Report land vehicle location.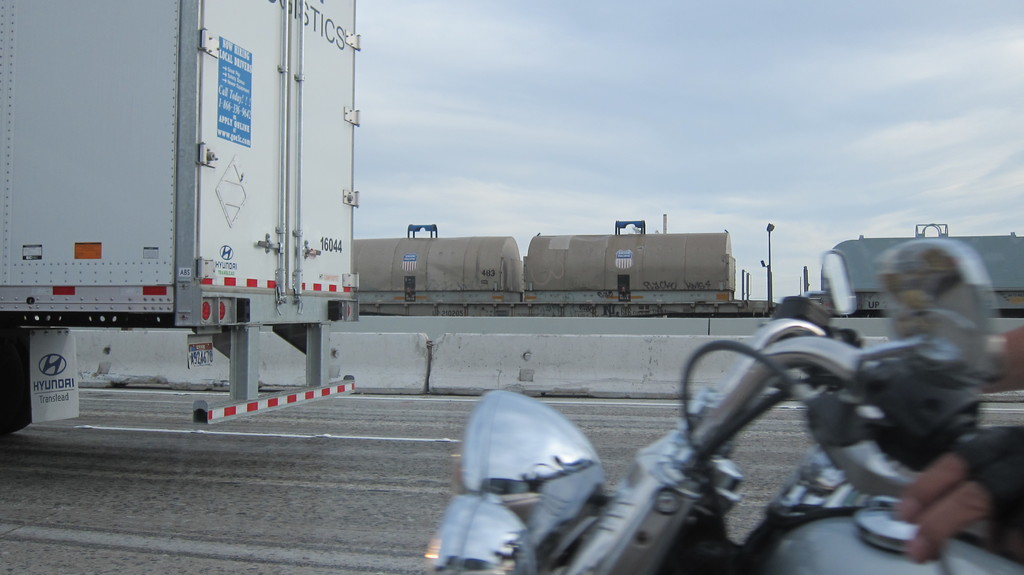
Report: left=424, top=234, right=1023, bottom=574.
